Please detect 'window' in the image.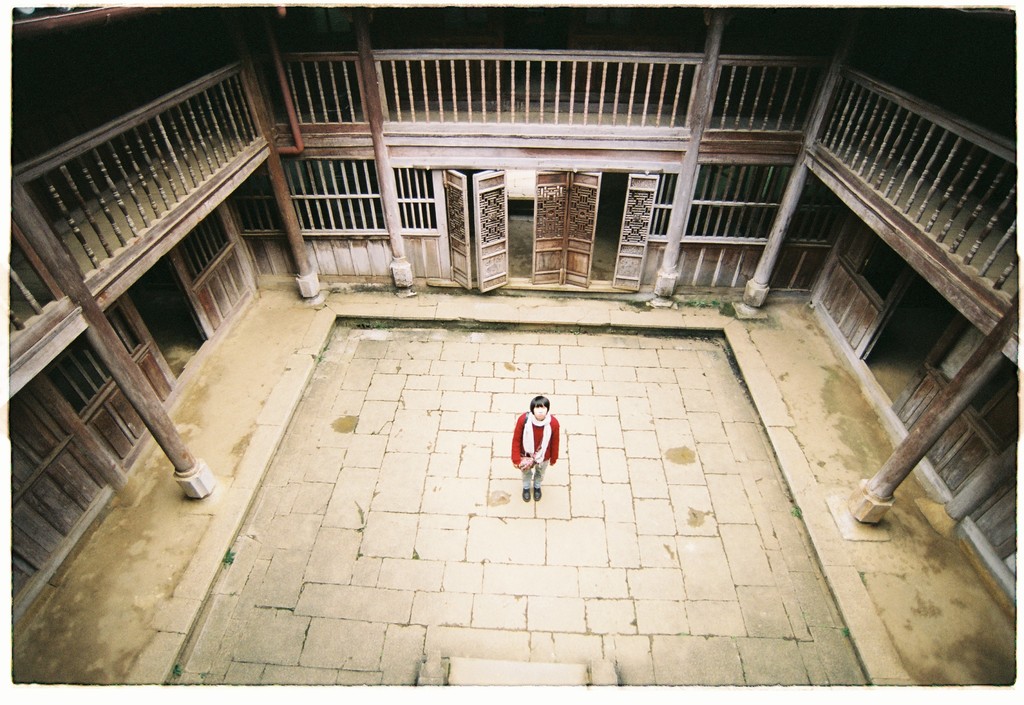
(left=401, top=170, right=434, bottom=232).
